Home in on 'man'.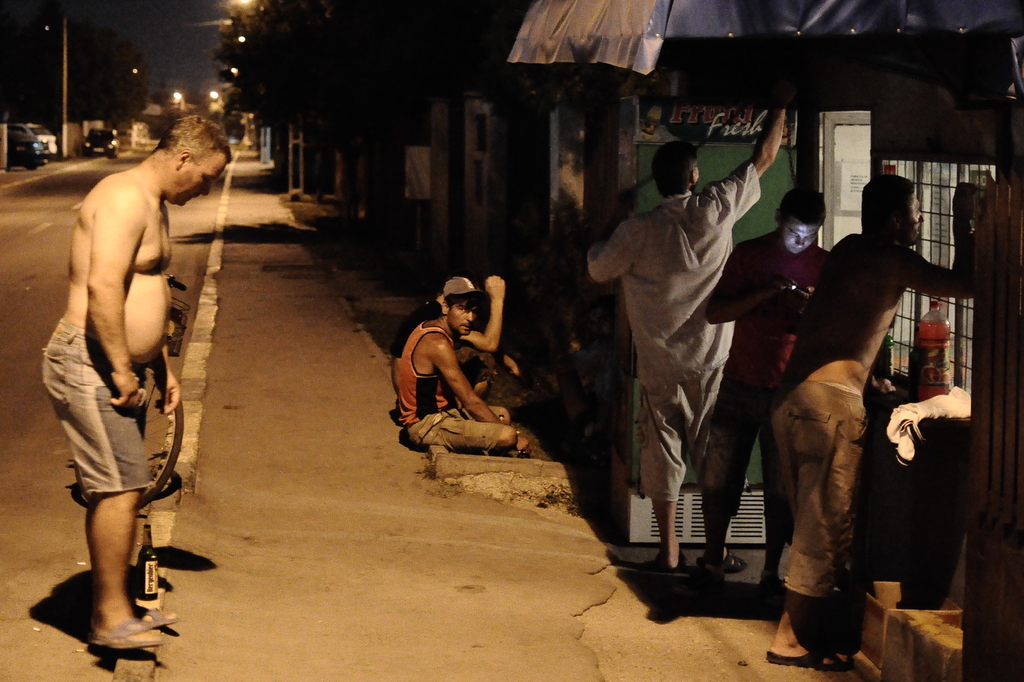
Homed in at 396,275,534,455.
